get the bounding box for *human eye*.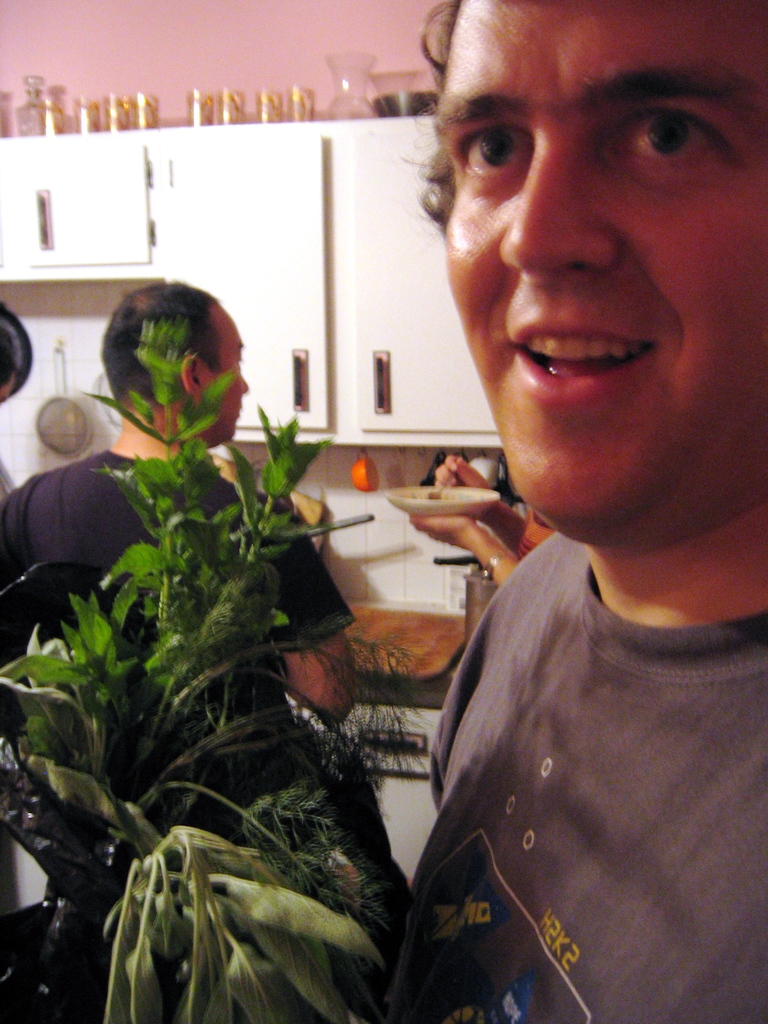
detection(452, 113, 525, 179).
